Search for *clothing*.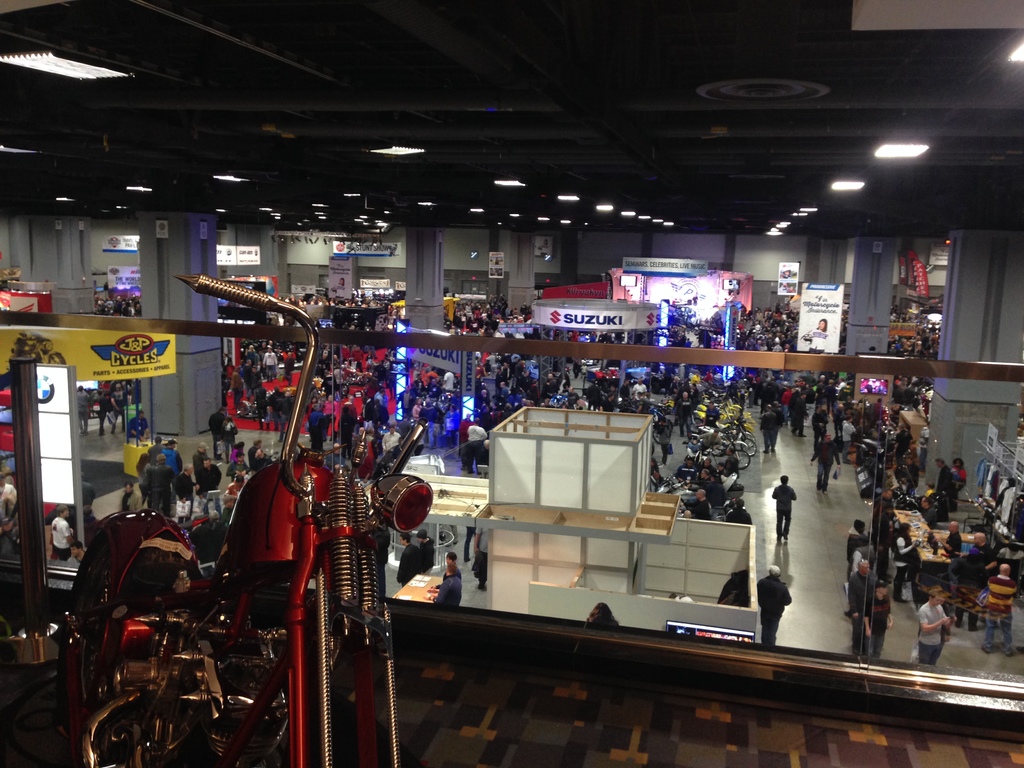
Found at locate(51, 517, 72, 565).
